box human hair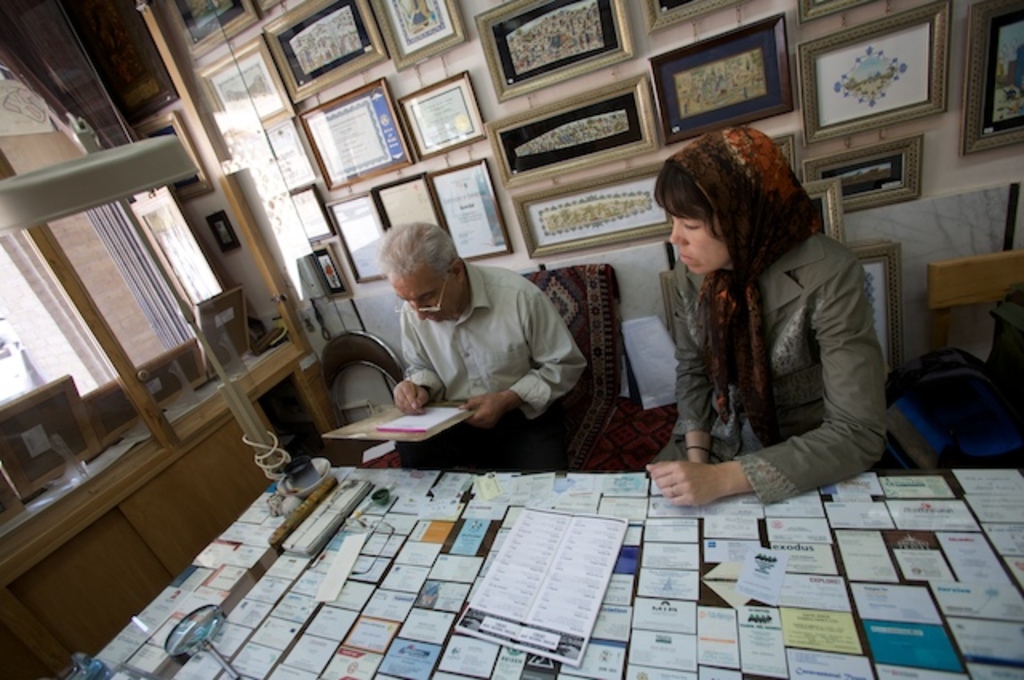
left=656, top=155, right=722, bottom=240
